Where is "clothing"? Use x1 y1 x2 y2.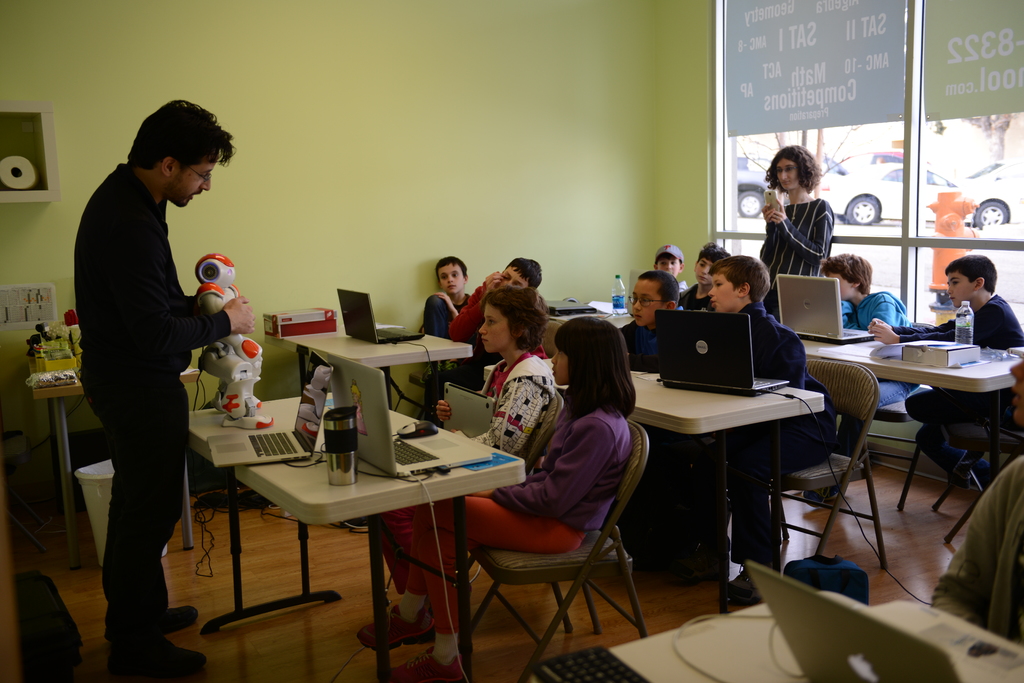
451 277 488 349.
